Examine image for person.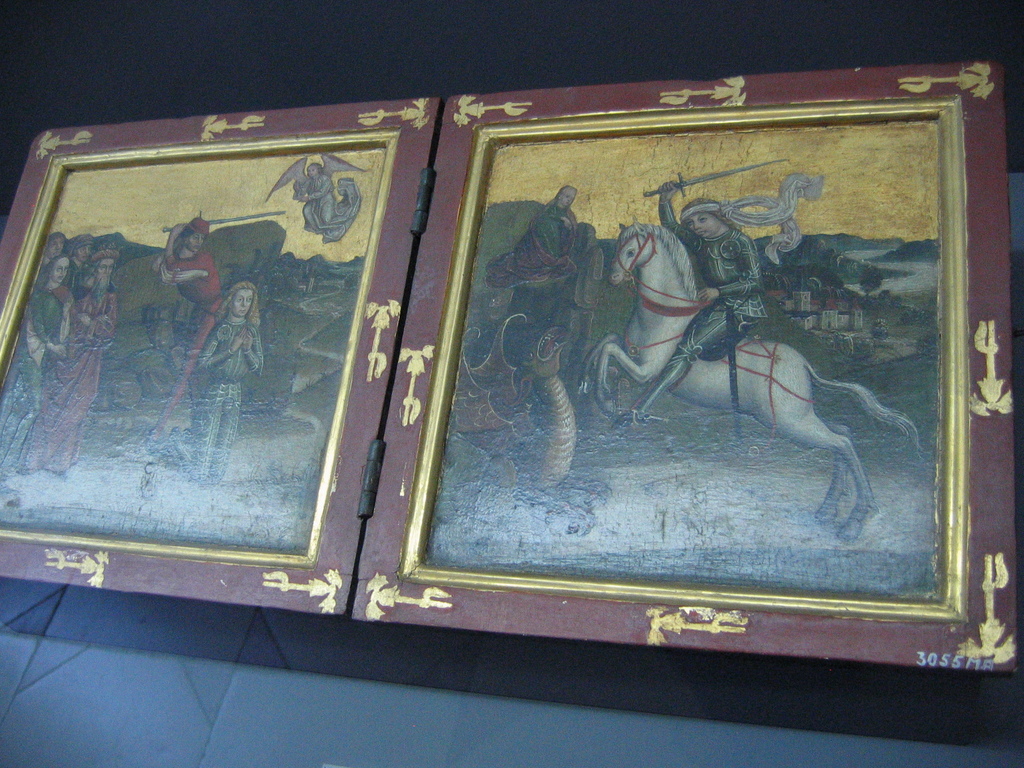
Examination result: pyautogui.locateOnScreen(302, 162, 339, 223).
